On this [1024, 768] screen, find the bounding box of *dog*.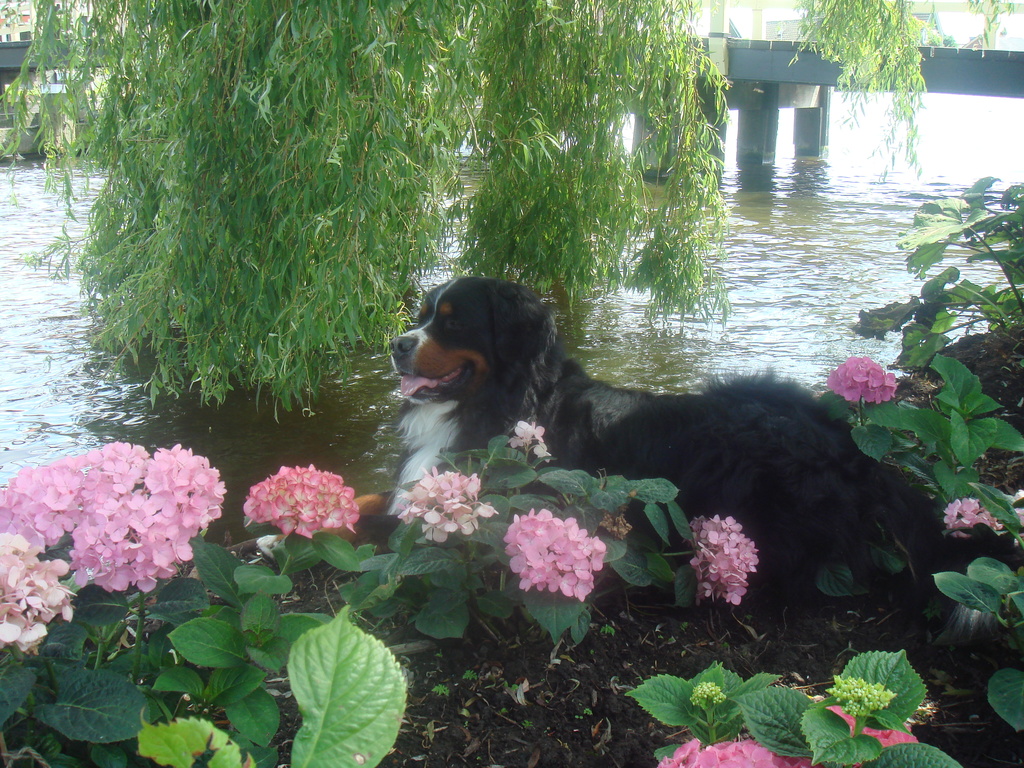
Bounding box: rect(255, 275, 1022, 648).
